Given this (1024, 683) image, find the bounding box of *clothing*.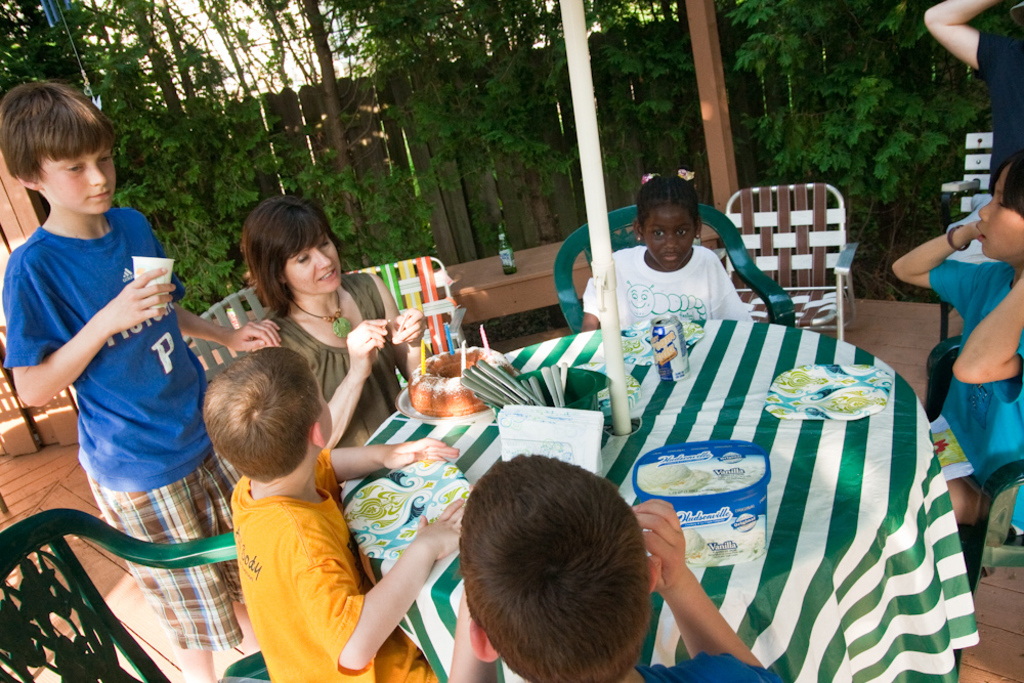
box(197, 441, 371, 673).
